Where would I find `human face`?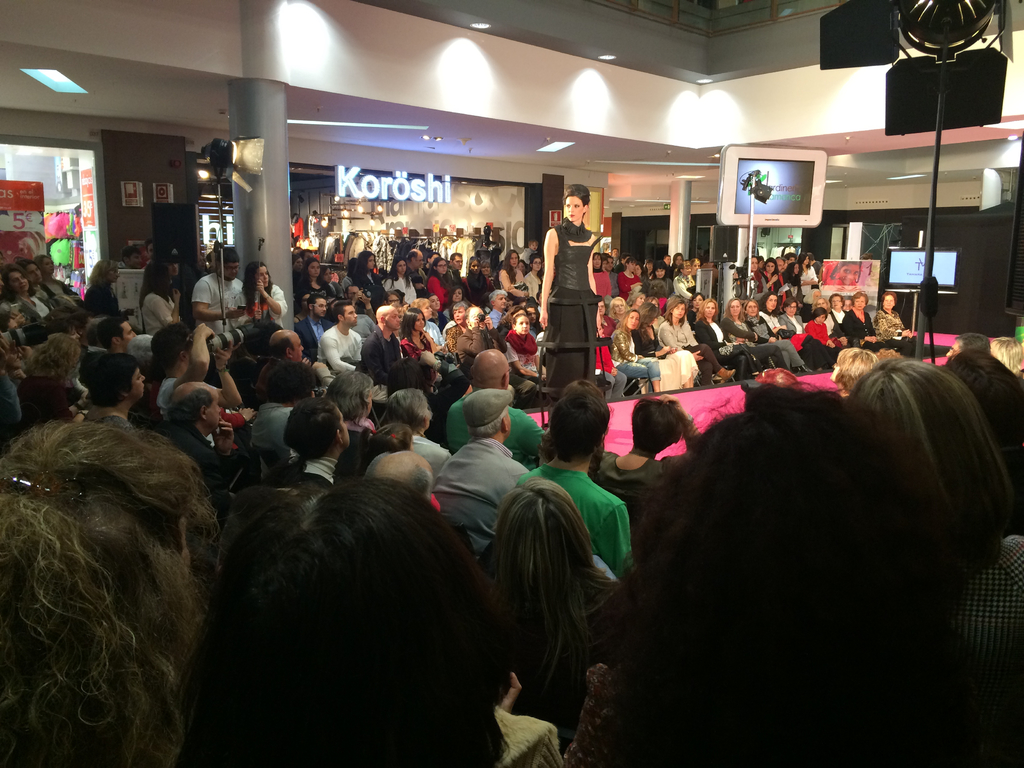
At 708 303 716 313.
